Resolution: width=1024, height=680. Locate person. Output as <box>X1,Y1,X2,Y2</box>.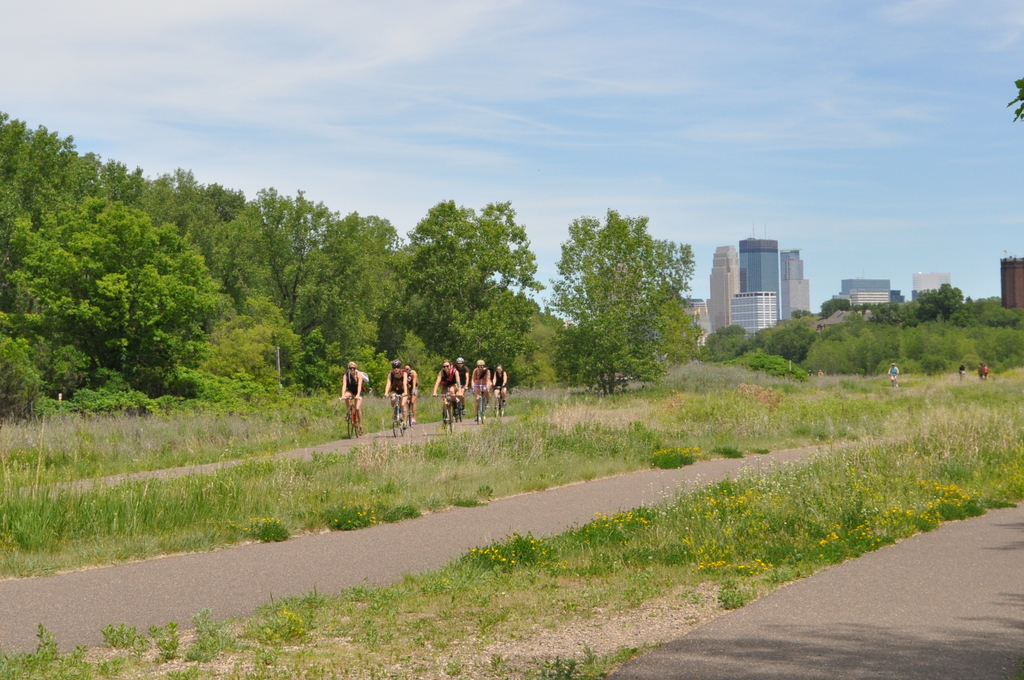
<box>493,365,507,404</box>.
